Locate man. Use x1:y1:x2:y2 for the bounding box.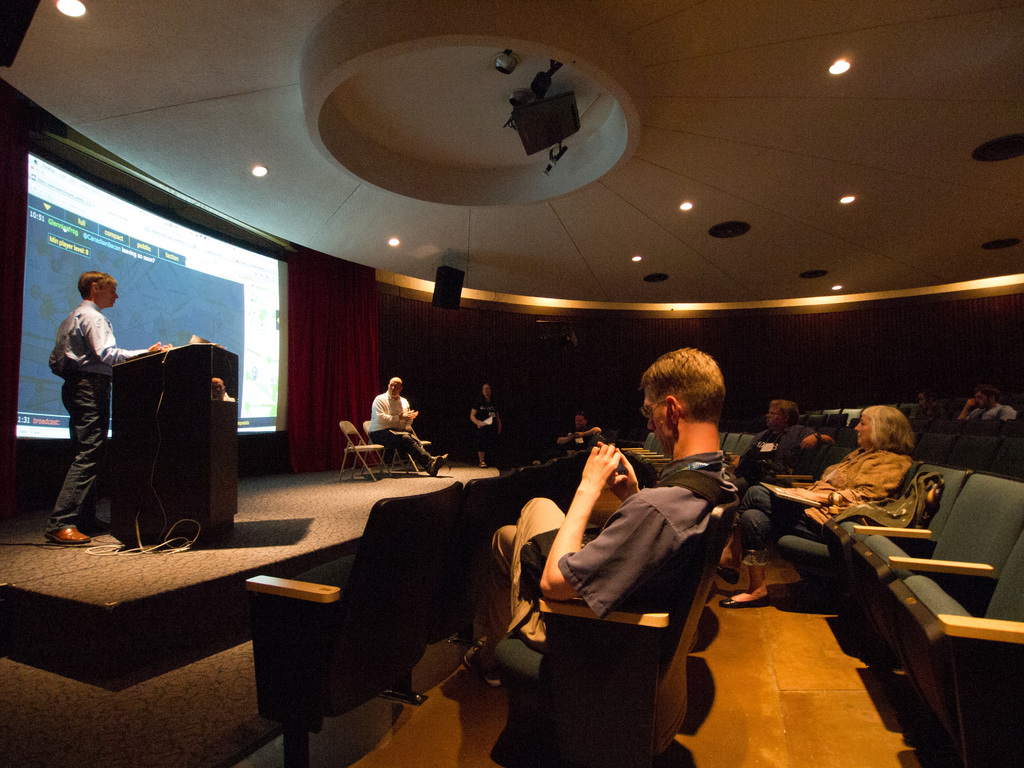
735:399:844:491.
